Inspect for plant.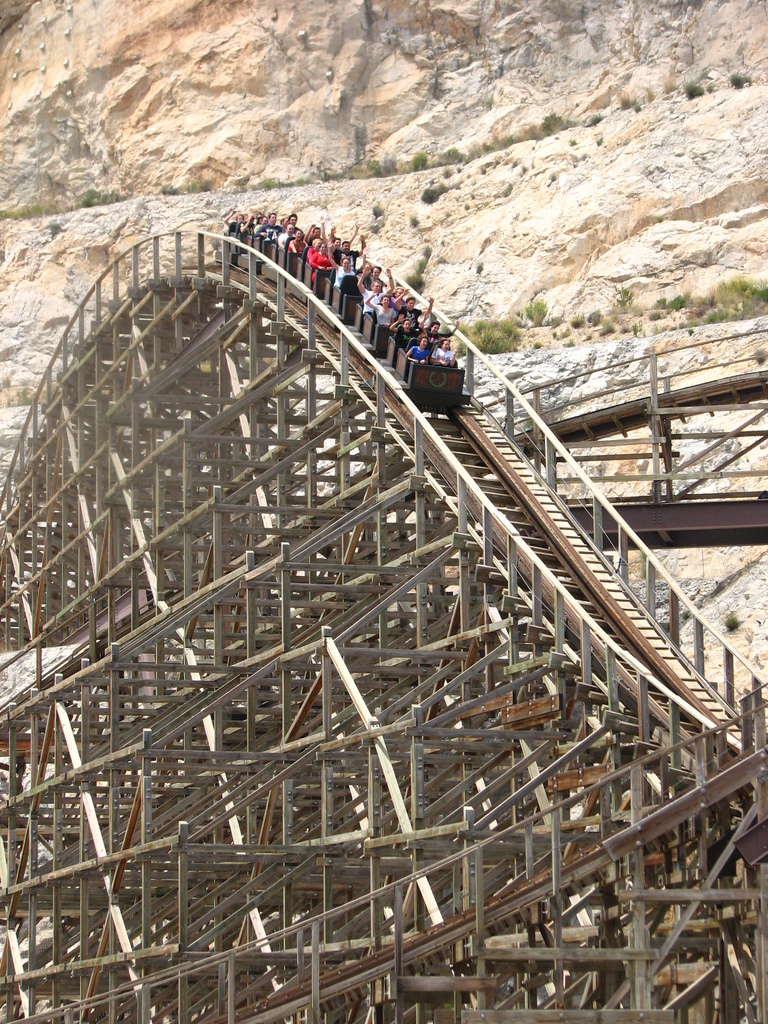
Inspection: (x1=406, y1=211, x2=424, y2=227).
